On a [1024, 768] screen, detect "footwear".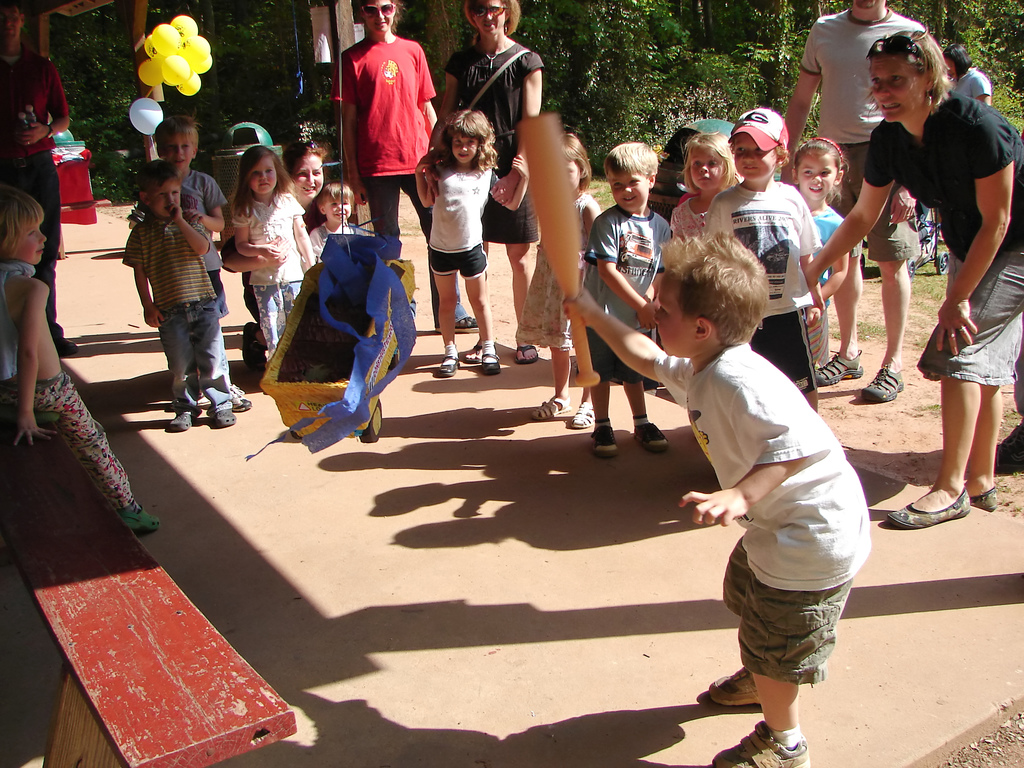
<box>212,410,236,428</box>.
